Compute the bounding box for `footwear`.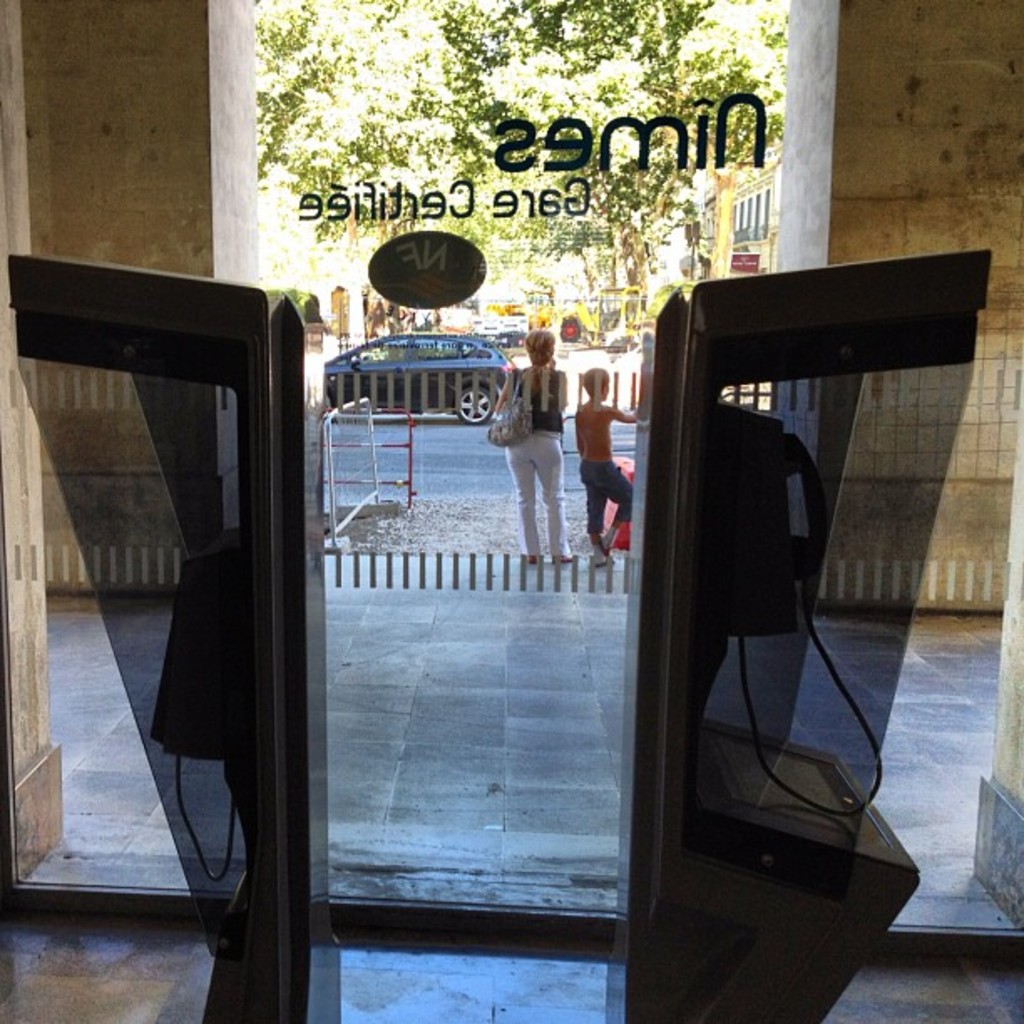
[x1=604, y1=527, x2=611, y2=556].
